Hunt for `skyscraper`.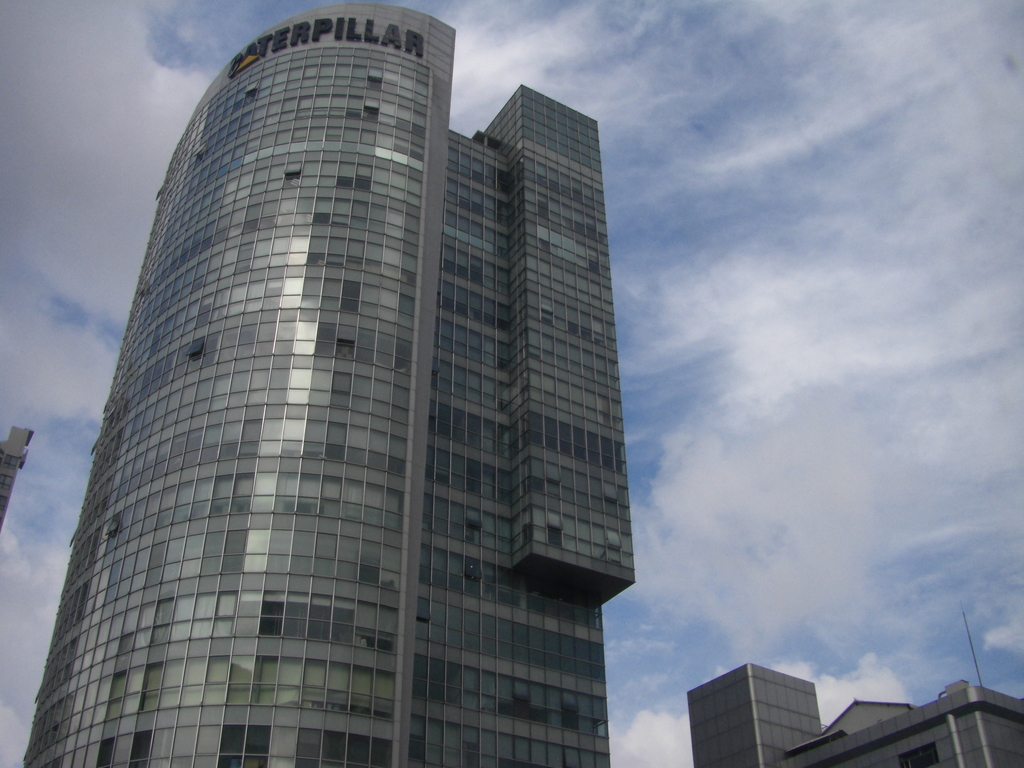
Hunted down at left=680, top=657, right=824, bottom=767.
